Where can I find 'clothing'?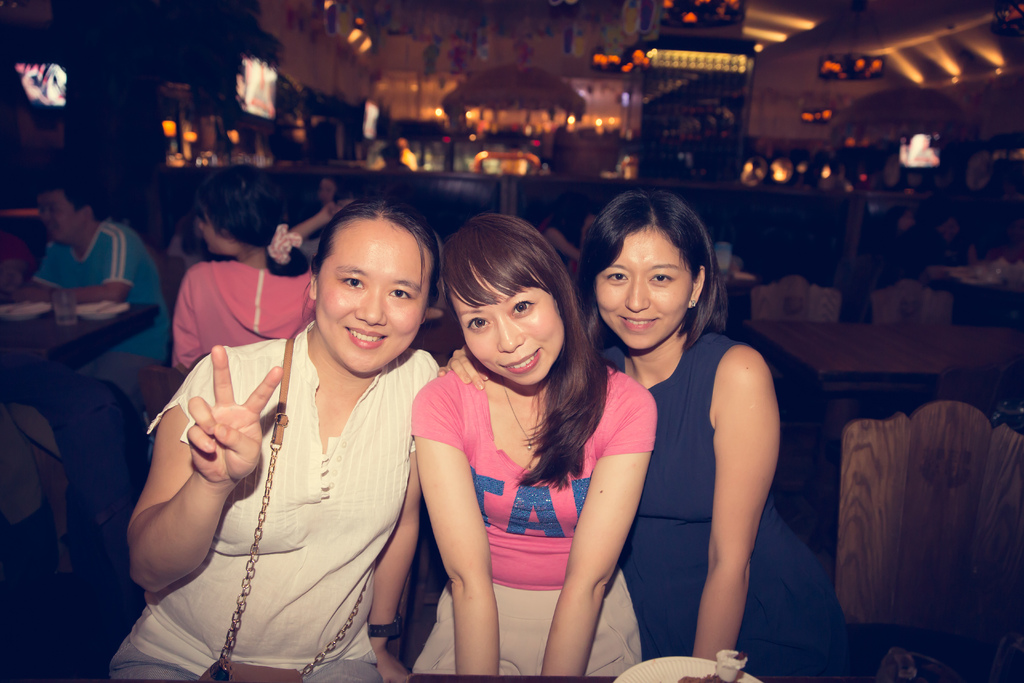
You can find it at 600/330/853/682.
